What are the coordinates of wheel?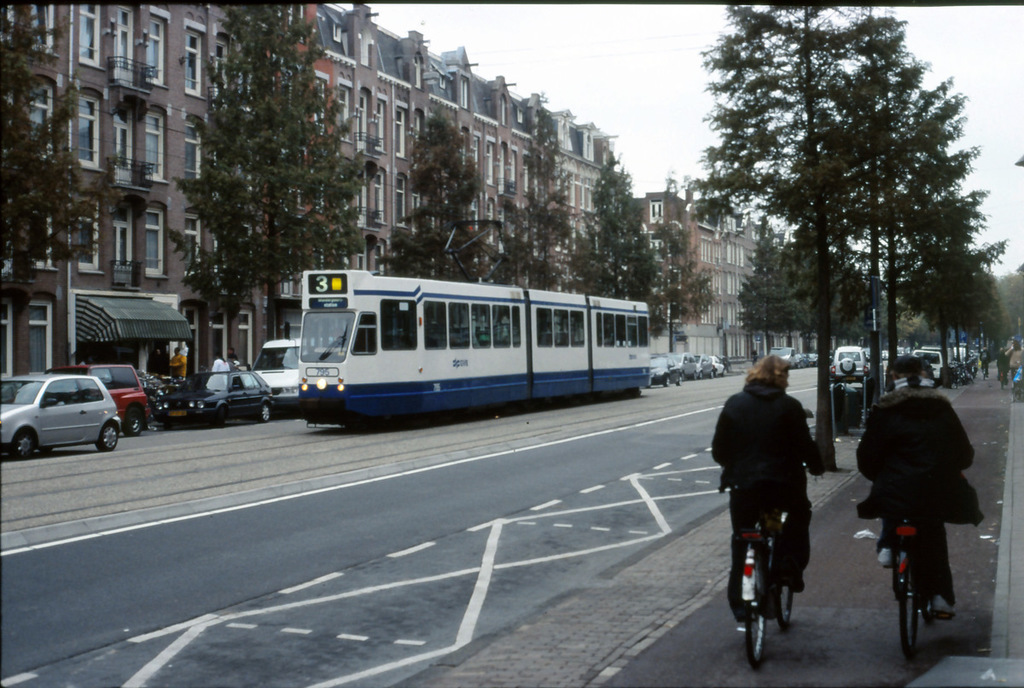
box=[744, 568, 764, 663].
